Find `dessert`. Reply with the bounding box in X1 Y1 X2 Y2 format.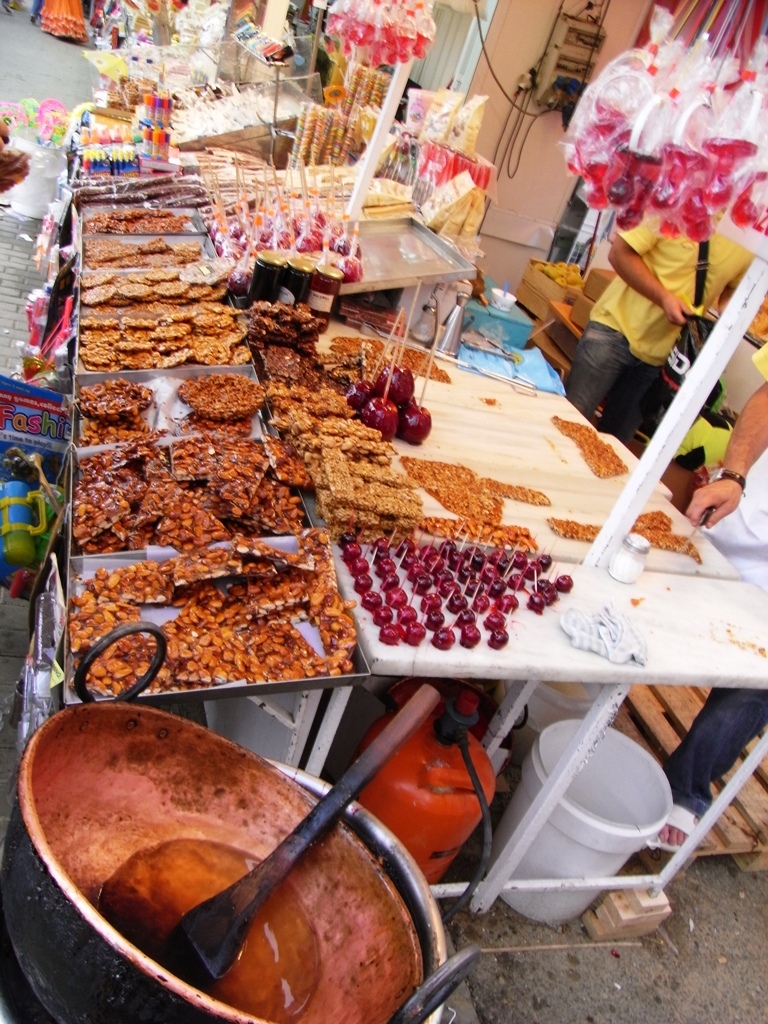
81 271 200 312.
